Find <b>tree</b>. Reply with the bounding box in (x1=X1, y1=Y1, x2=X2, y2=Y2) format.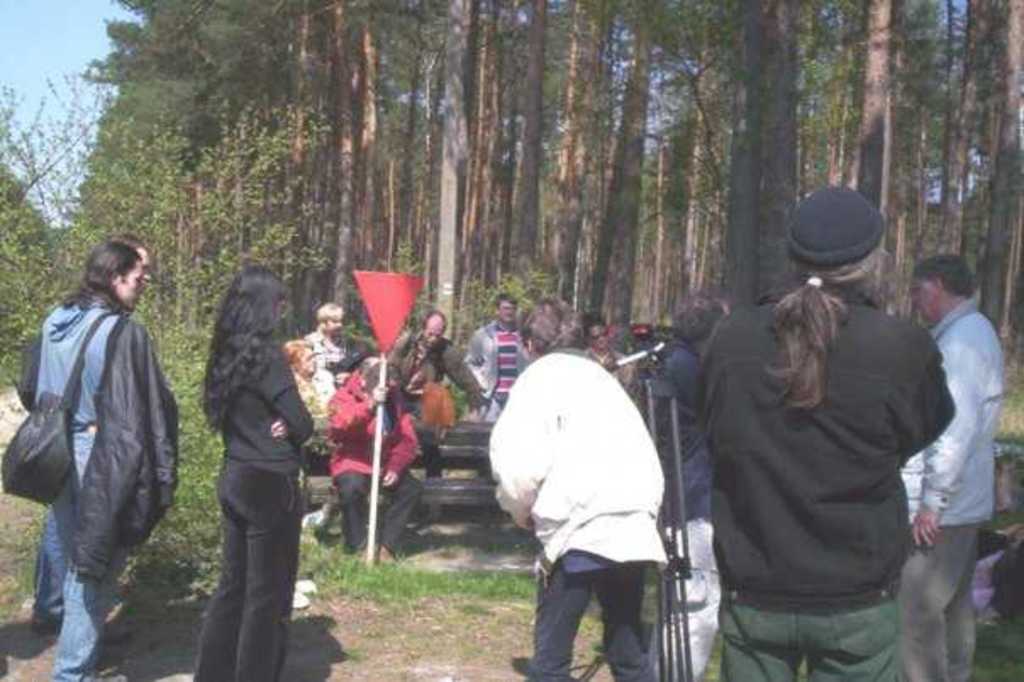
(x1=827, y1=0, x2=910, y2=319).
